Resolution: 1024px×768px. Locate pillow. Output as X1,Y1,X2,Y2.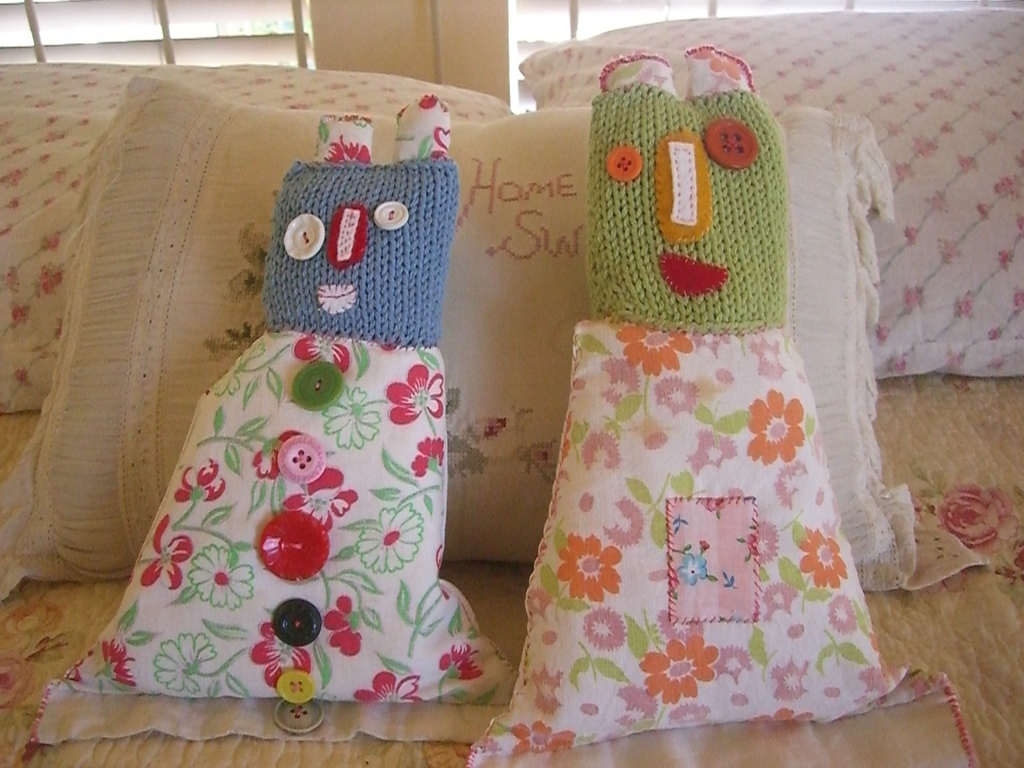
514,4,1023,373.
